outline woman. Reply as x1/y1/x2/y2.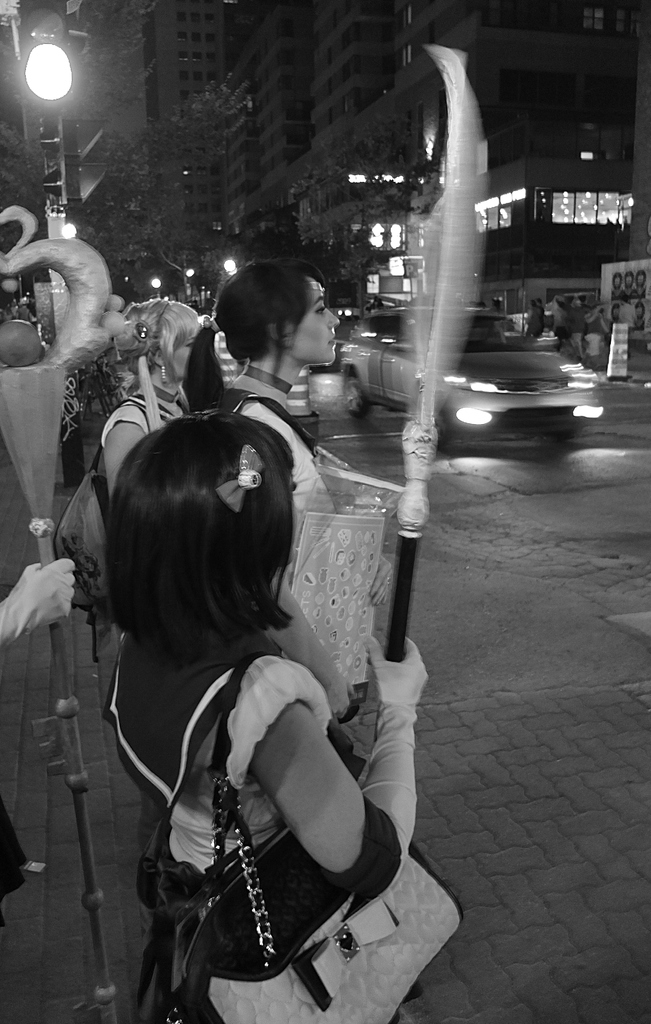
181/257/393/720.
